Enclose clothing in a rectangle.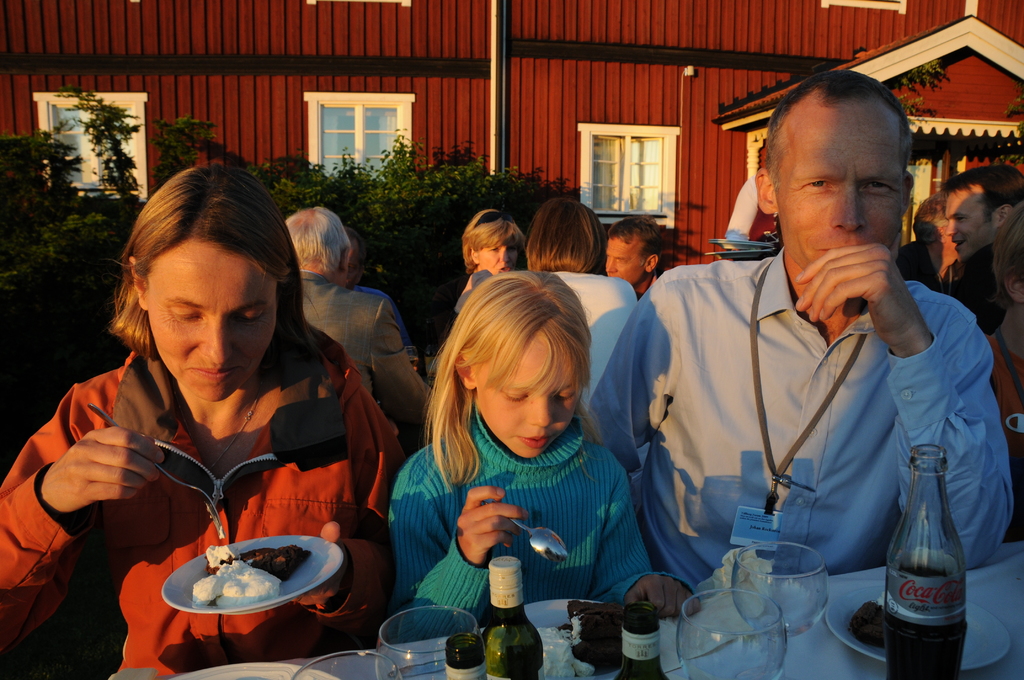
{"left": 899, "top": 235, "right": 948, "bottom": 294}.
